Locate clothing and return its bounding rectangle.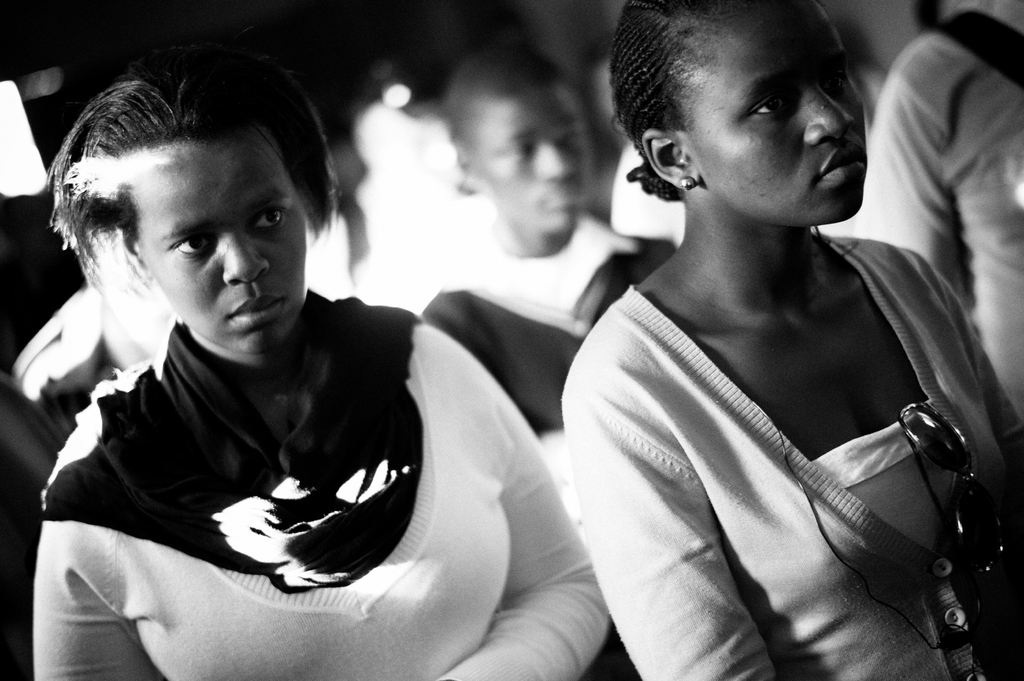
bbox(559, 282, 1023, 680).
